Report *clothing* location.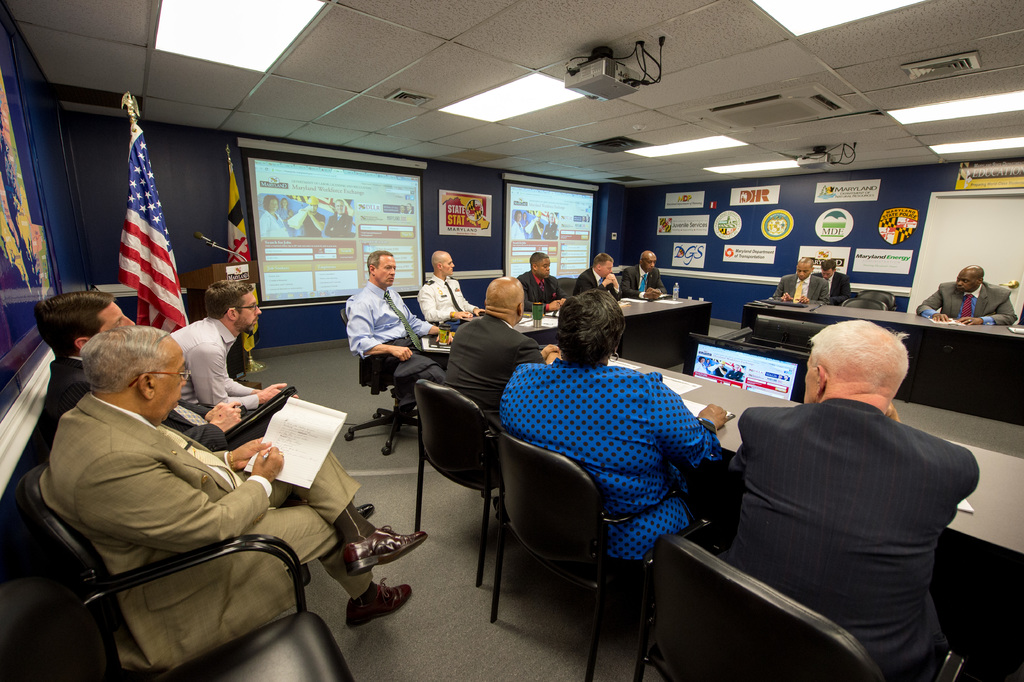
Report: 40/357/277/461.
